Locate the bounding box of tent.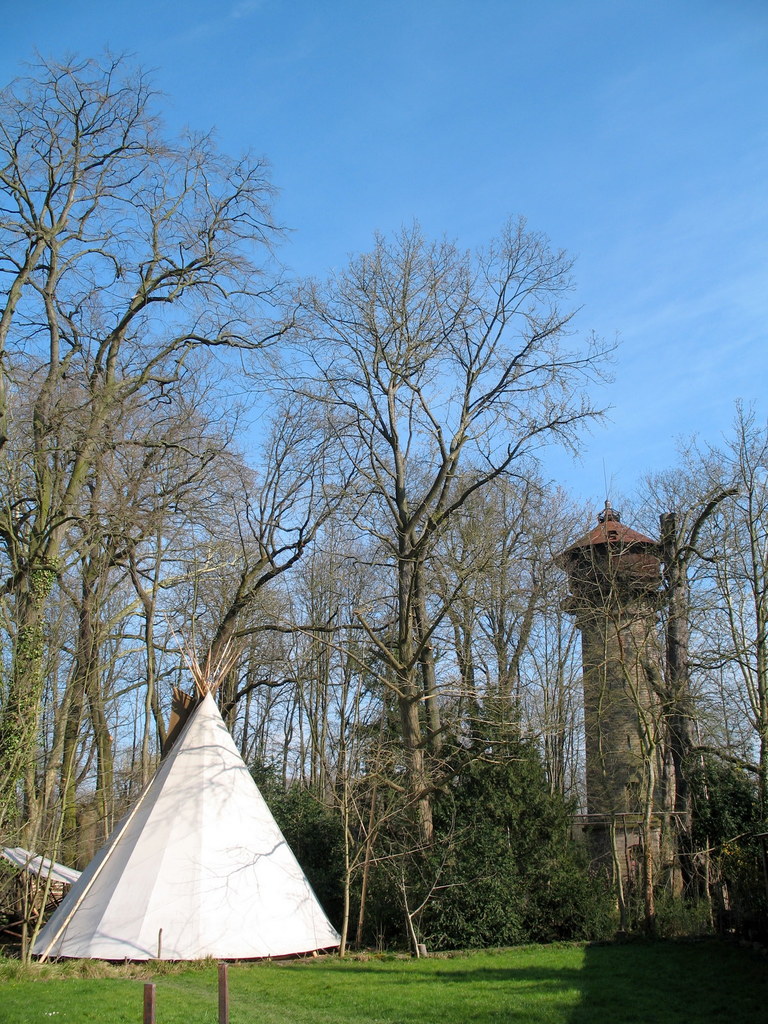
Bounding box: {"x1": 26, "y1": 700, "x2": 342, "y2": 1023}.
